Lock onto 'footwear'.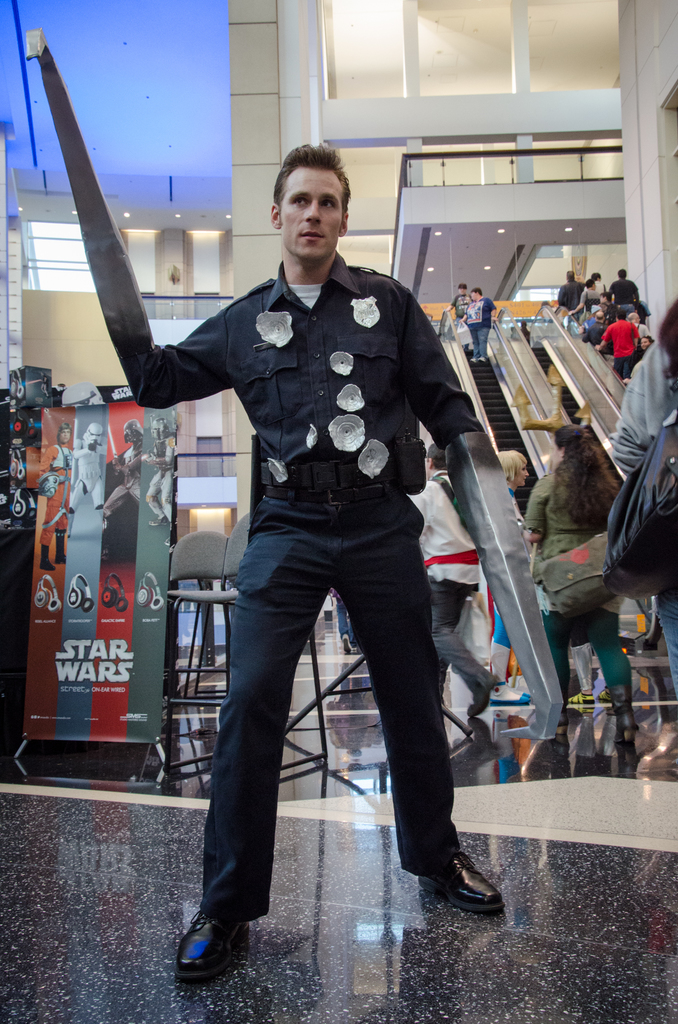
Locked: crop(342, 634, 354, 653).
